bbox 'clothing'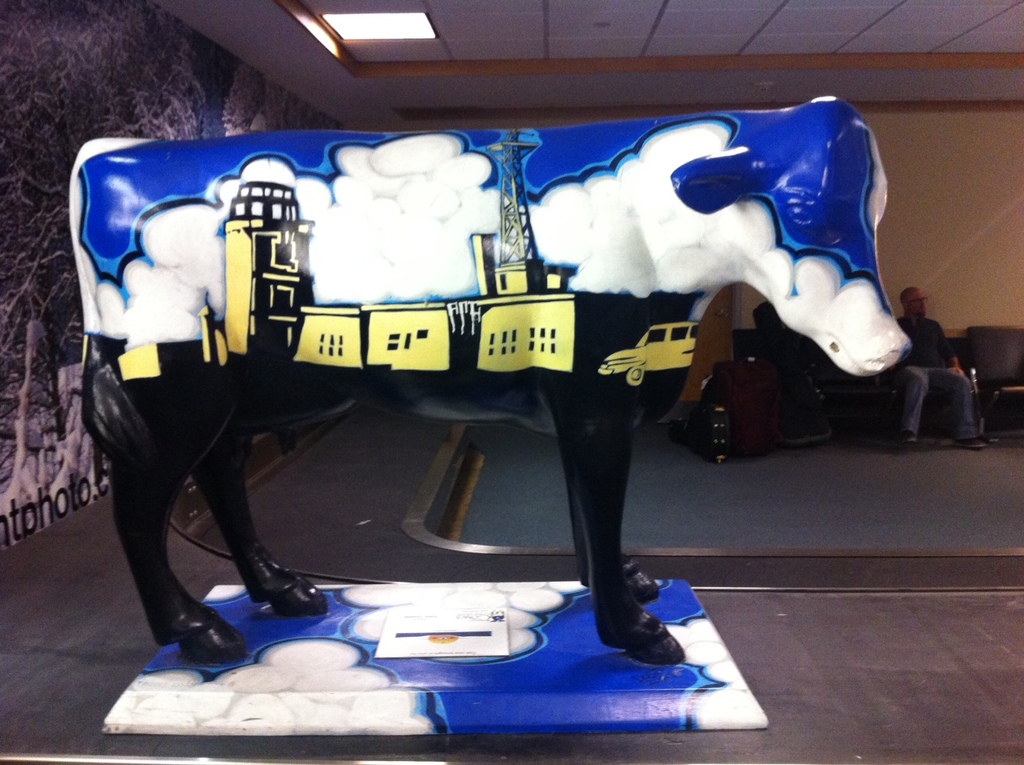
(895,316,985,447)
